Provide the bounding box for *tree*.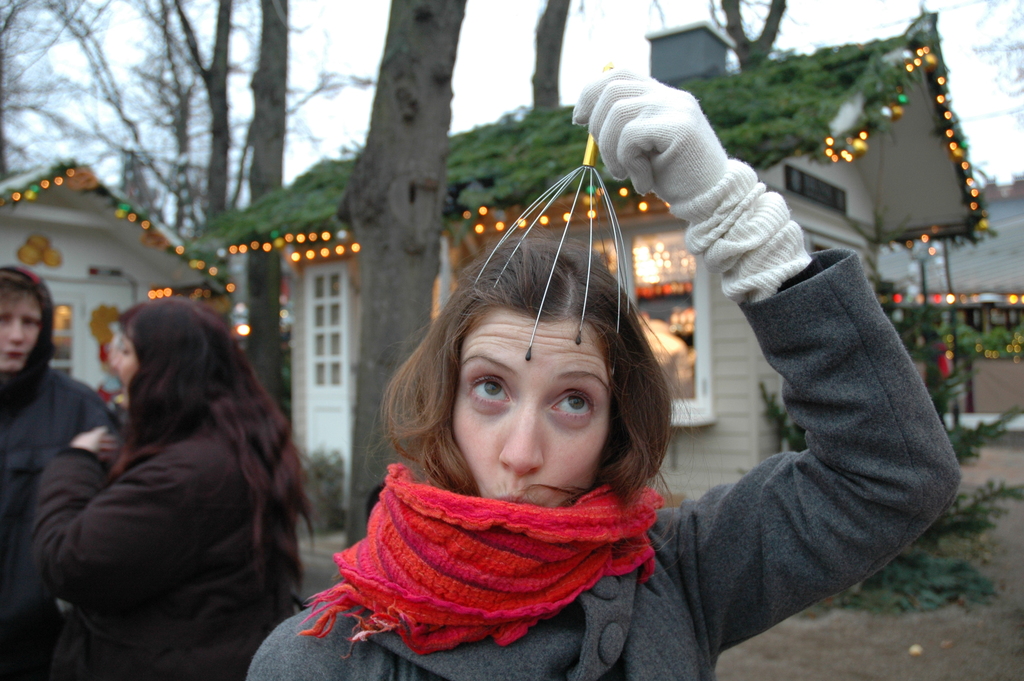
left=708, top=0, right=791, bottom=72.
